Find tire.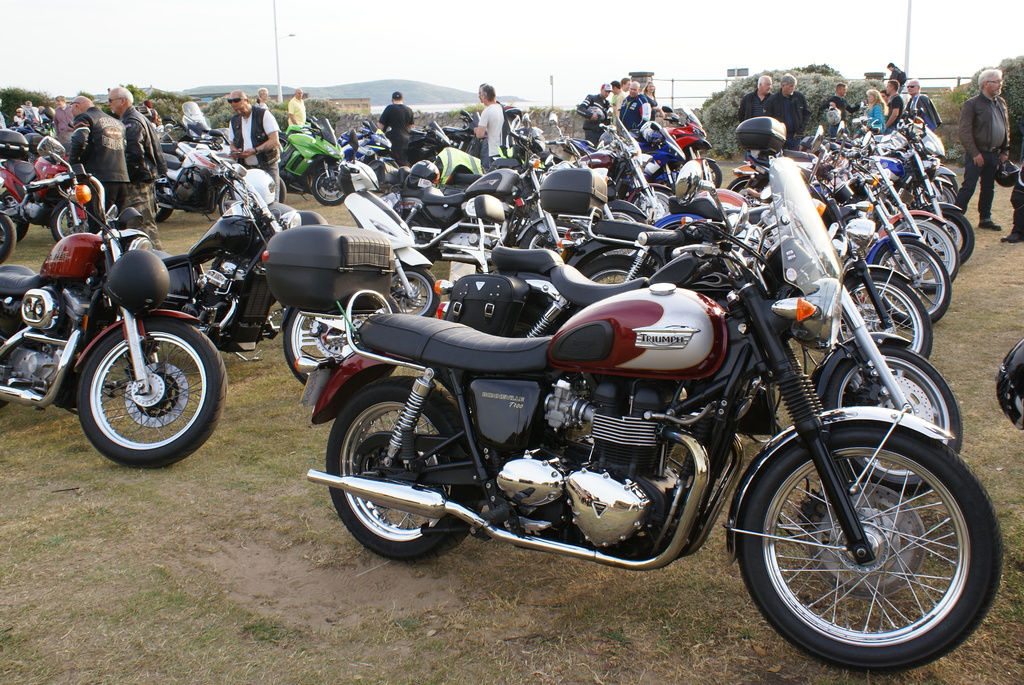
[x1=50, y1=198, x2=92, y2=235].
